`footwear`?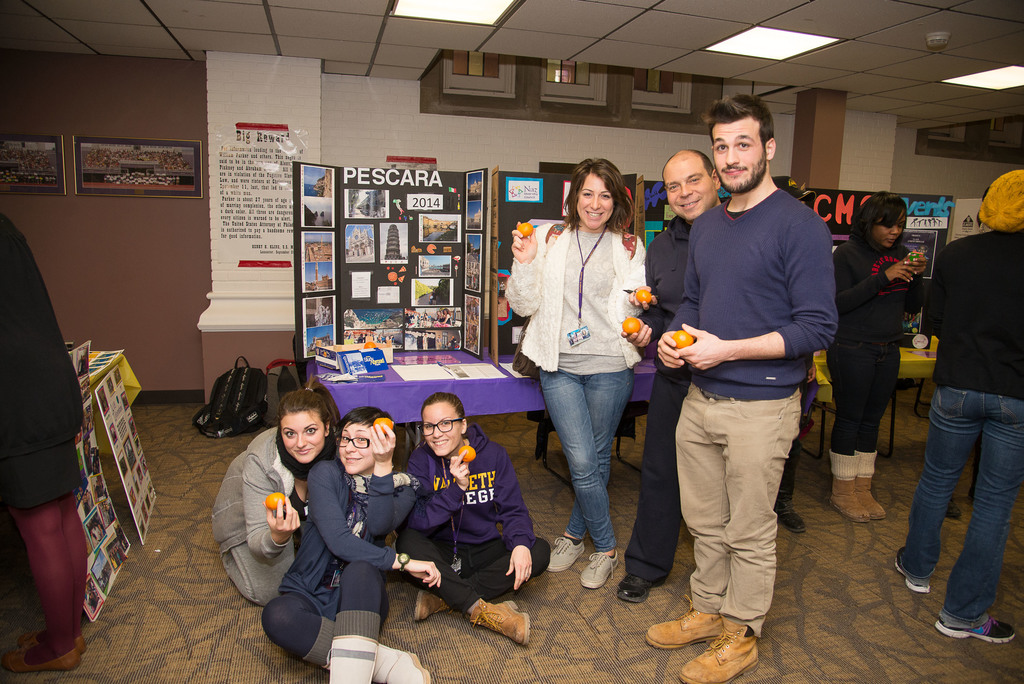
pyautogui.locateOnScreen(680, 617, 760, 683)
